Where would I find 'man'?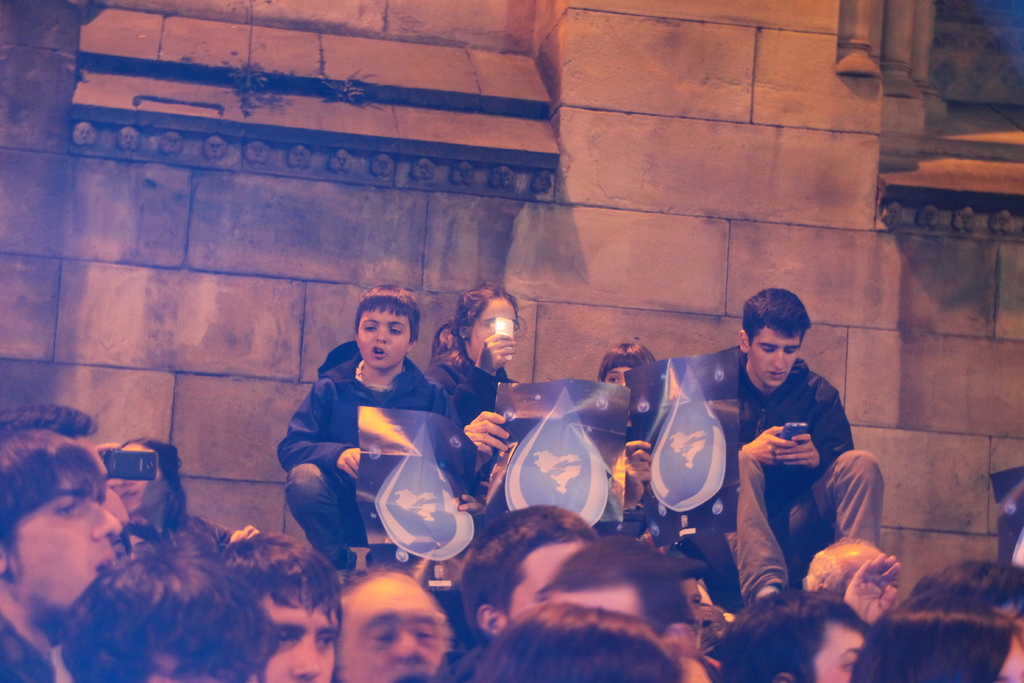
At 0, 429, 125, 679.
